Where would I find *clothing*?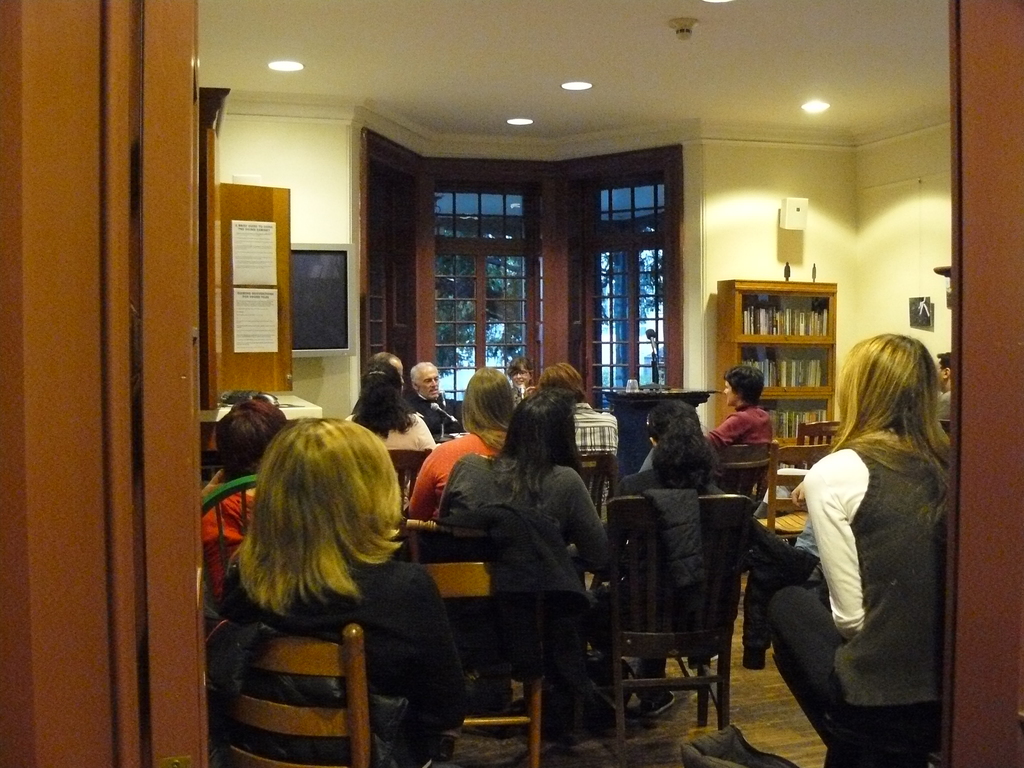
At bbox=[764, 429, 948, 767].
